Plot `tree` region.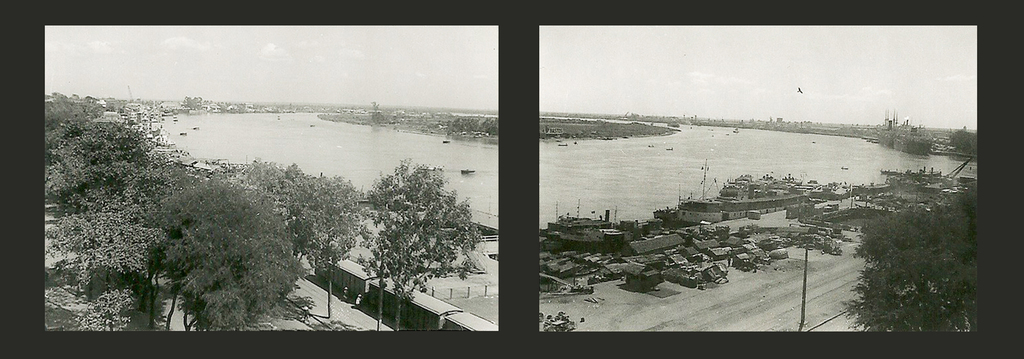
Plotted at bbox=(957, 119, 970, 168).
